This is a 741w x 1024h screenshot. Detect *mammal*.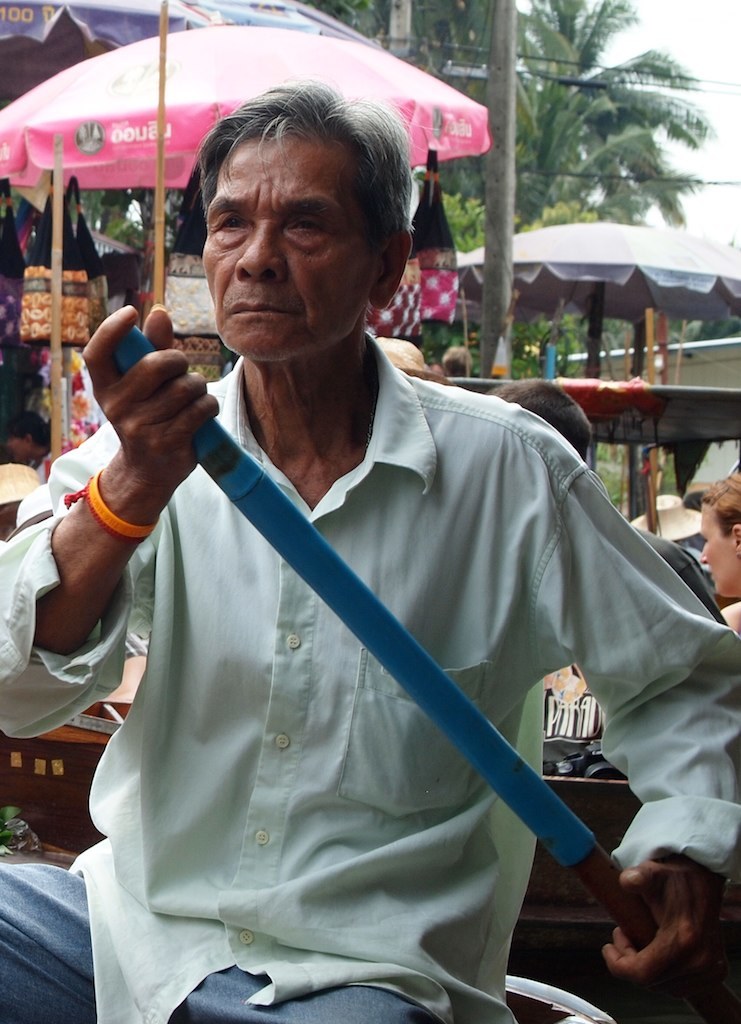
[25,54,699,1023].
